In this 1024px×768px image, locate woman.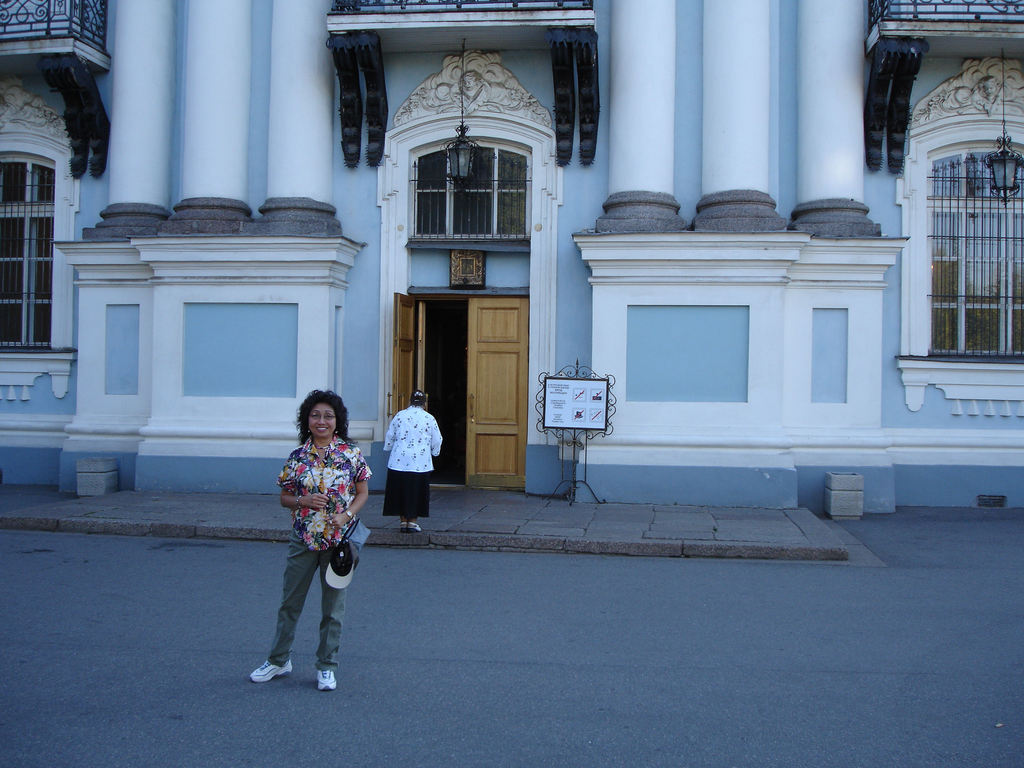
Bounding box: bbox(383, 388, 442, 532).
